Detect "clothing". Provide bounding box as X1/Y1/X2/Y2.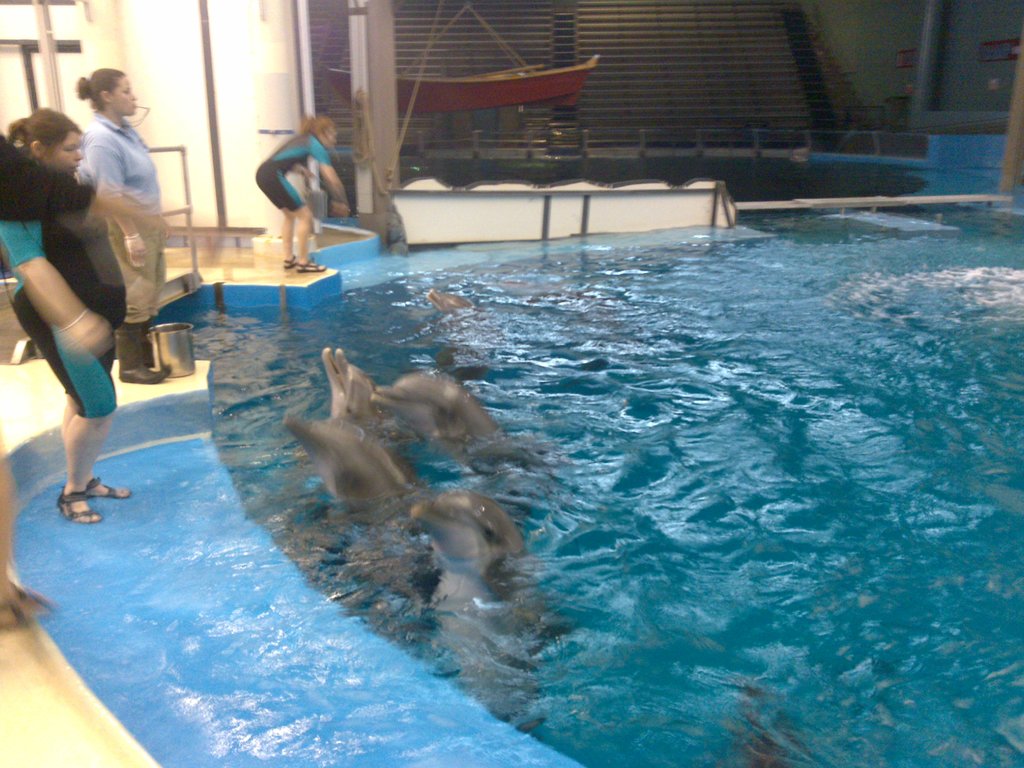
78/109/163/369.
